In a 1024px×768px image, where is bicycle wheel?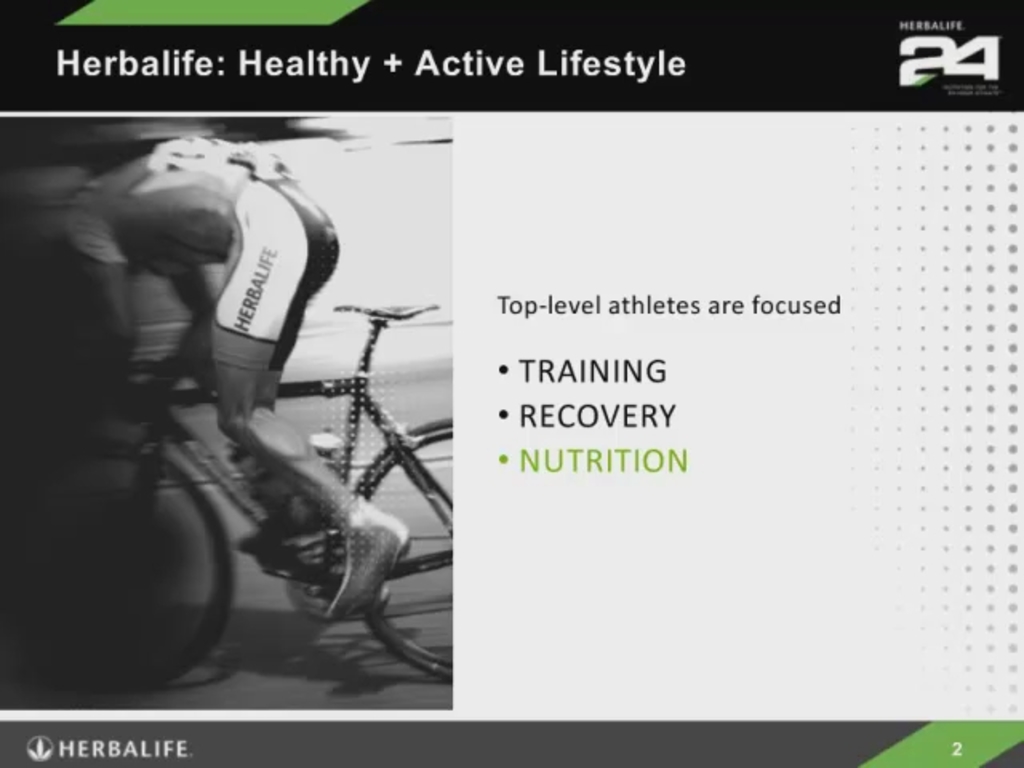
l=349, t=422, r=453, b=686.
